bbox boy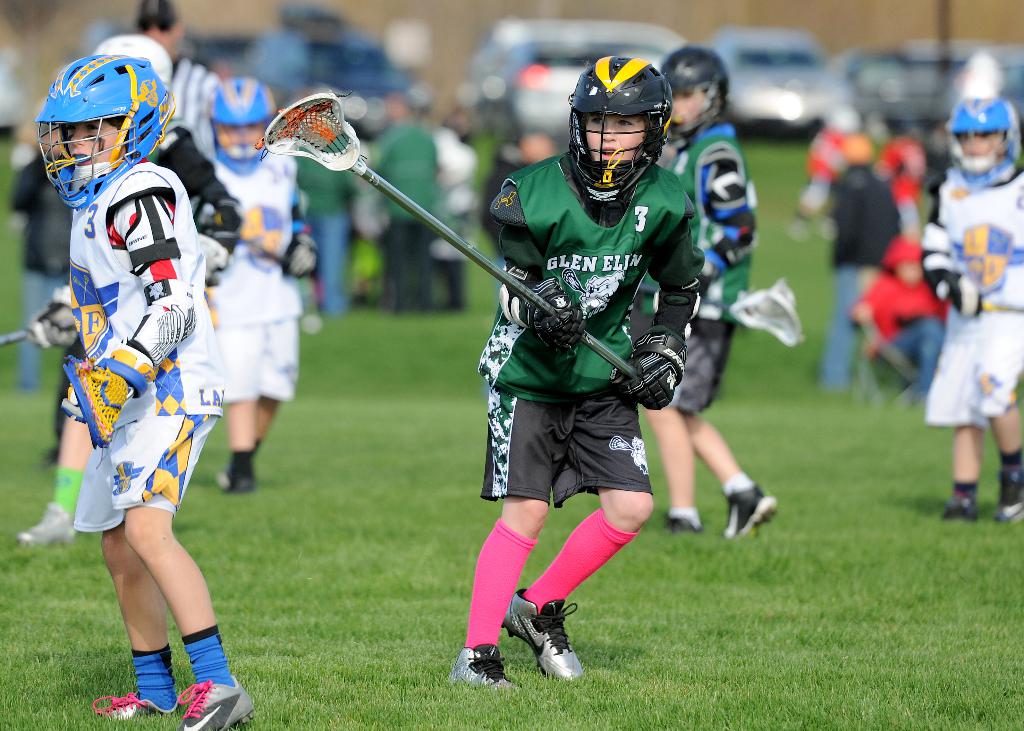
detection(26, 73, 246, 689)
